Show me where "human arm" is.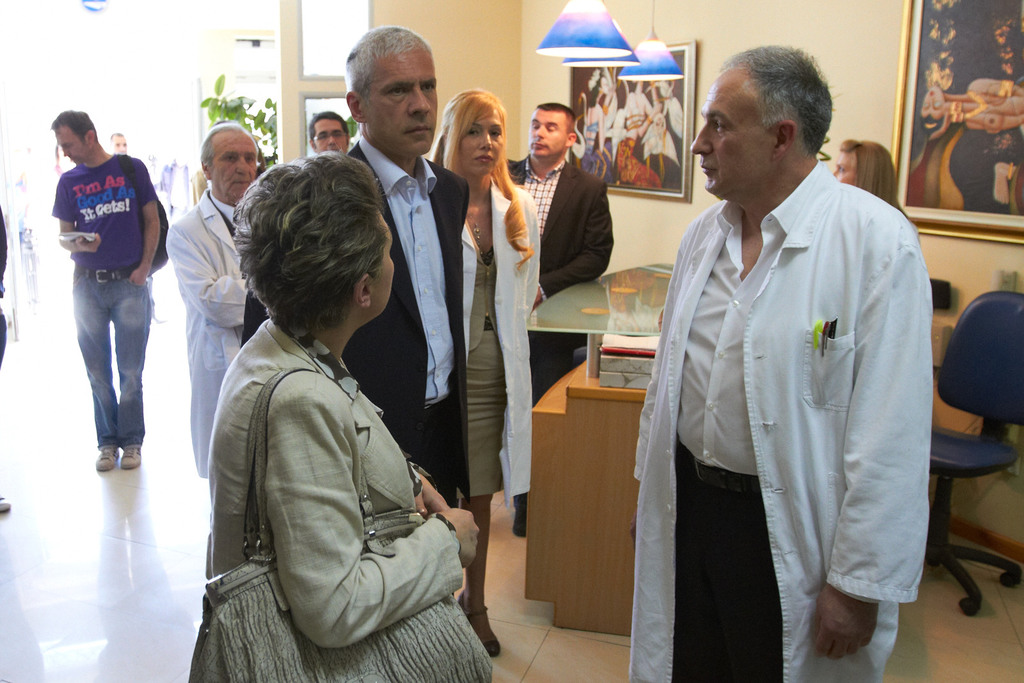
"human arm" is at (x1=412, y1=467, x2=468, y2=604).
